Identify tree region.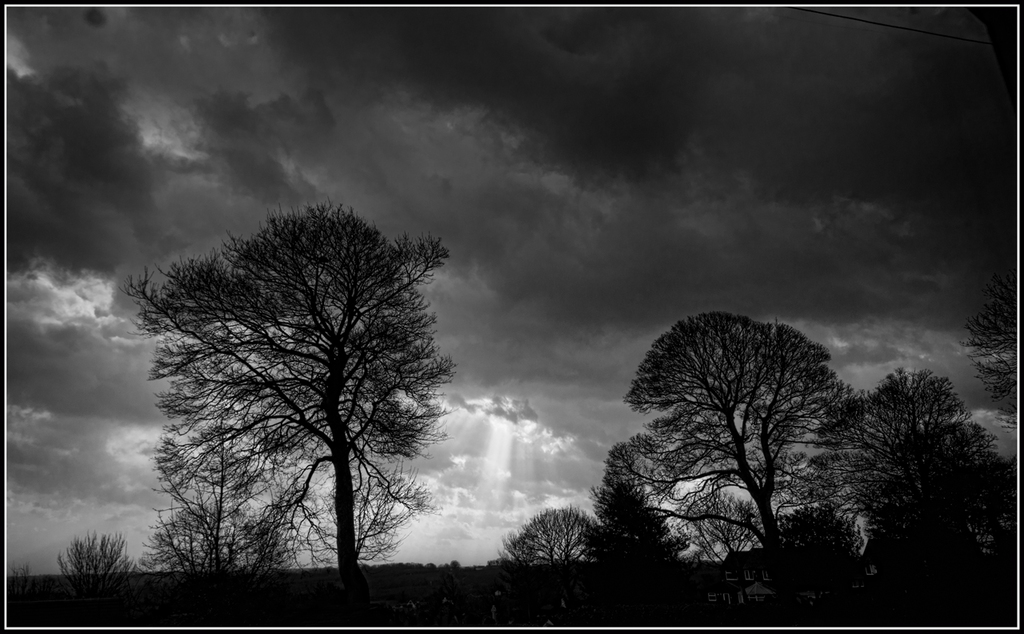
Region: [494, 504, 590, 565].
